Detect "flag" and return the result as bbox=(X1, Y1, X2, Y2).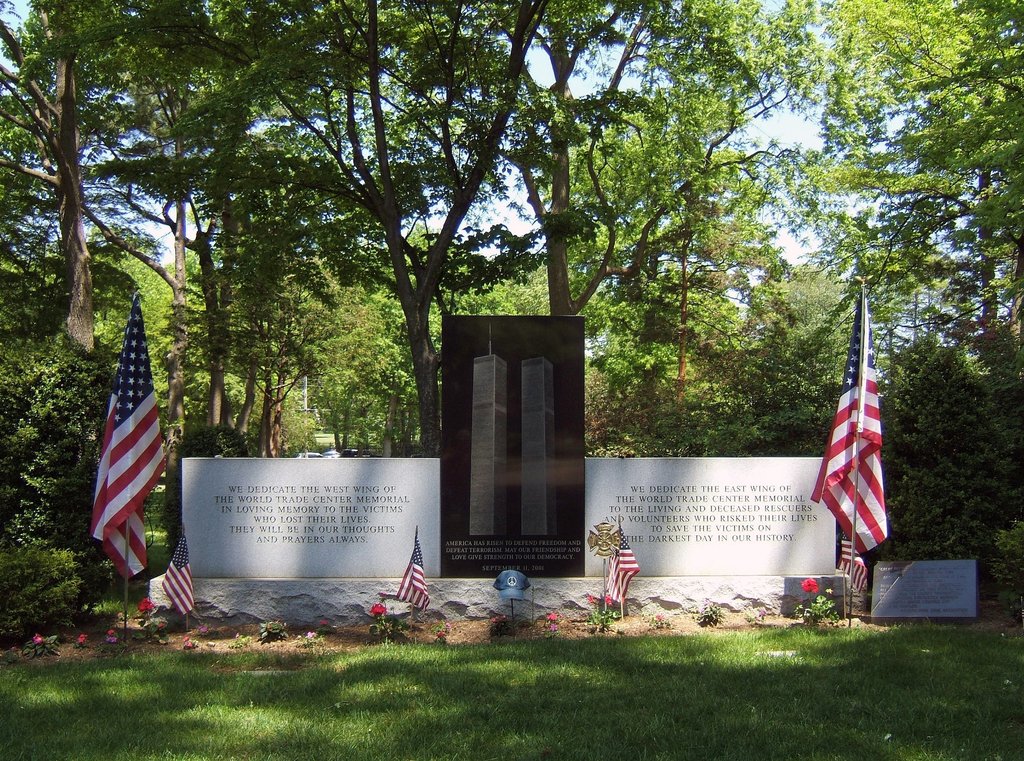
bbox=(812, 293, 892, 555).
